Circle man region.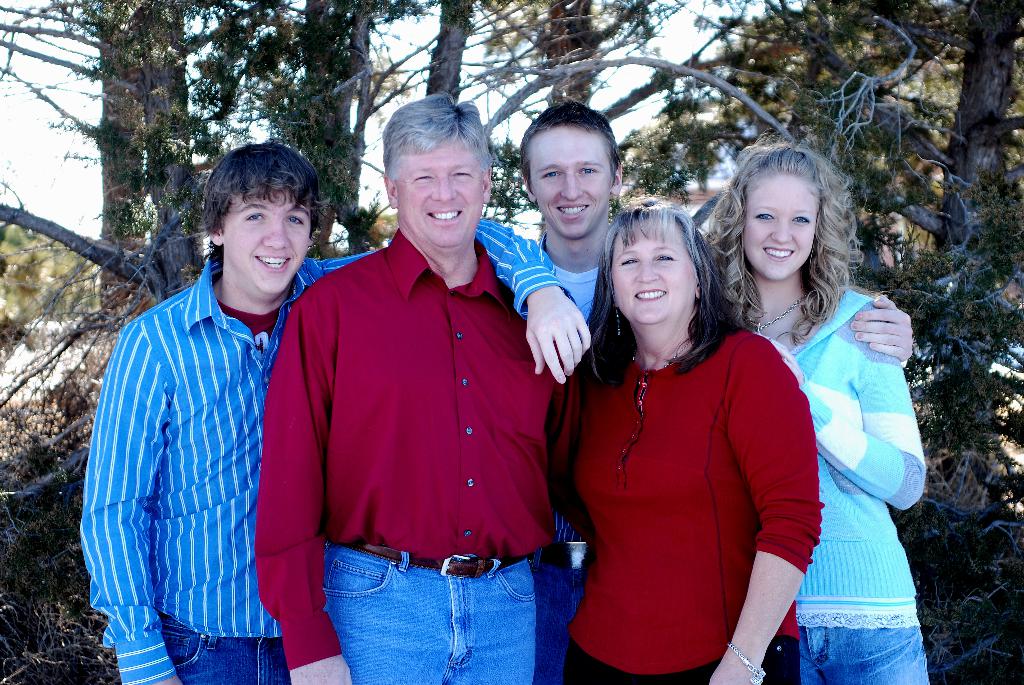
Region: x1=79, y1=143, x2=593, y2=684.
